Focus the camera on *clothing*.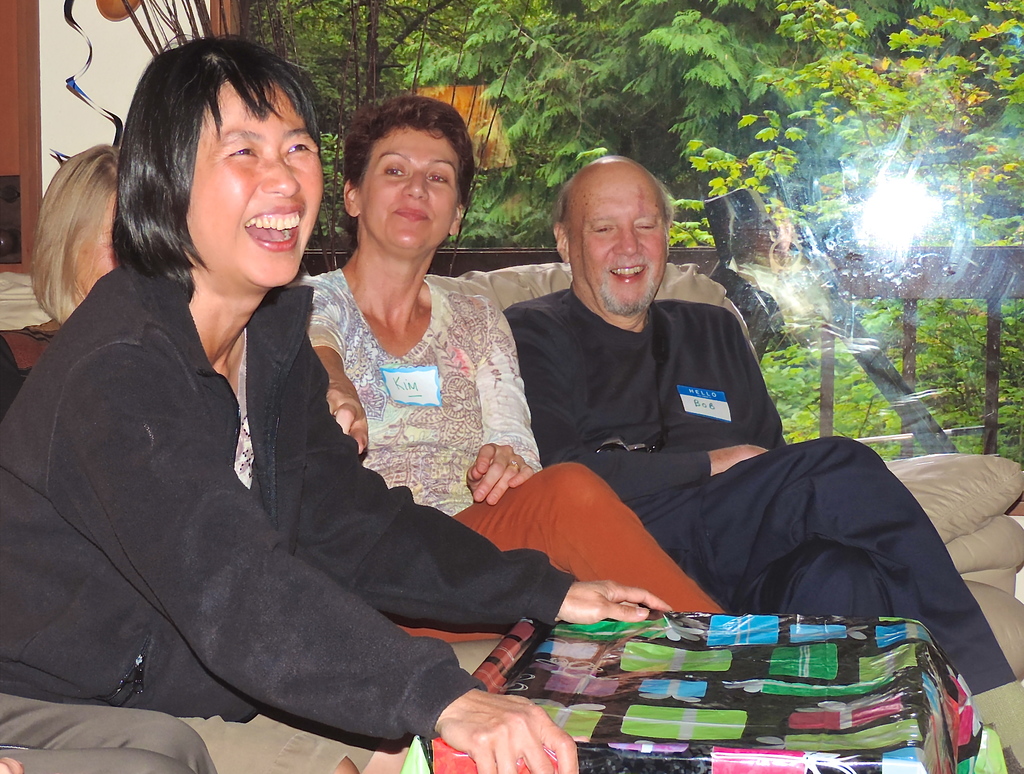
Focus region: [292,267,722,636].
